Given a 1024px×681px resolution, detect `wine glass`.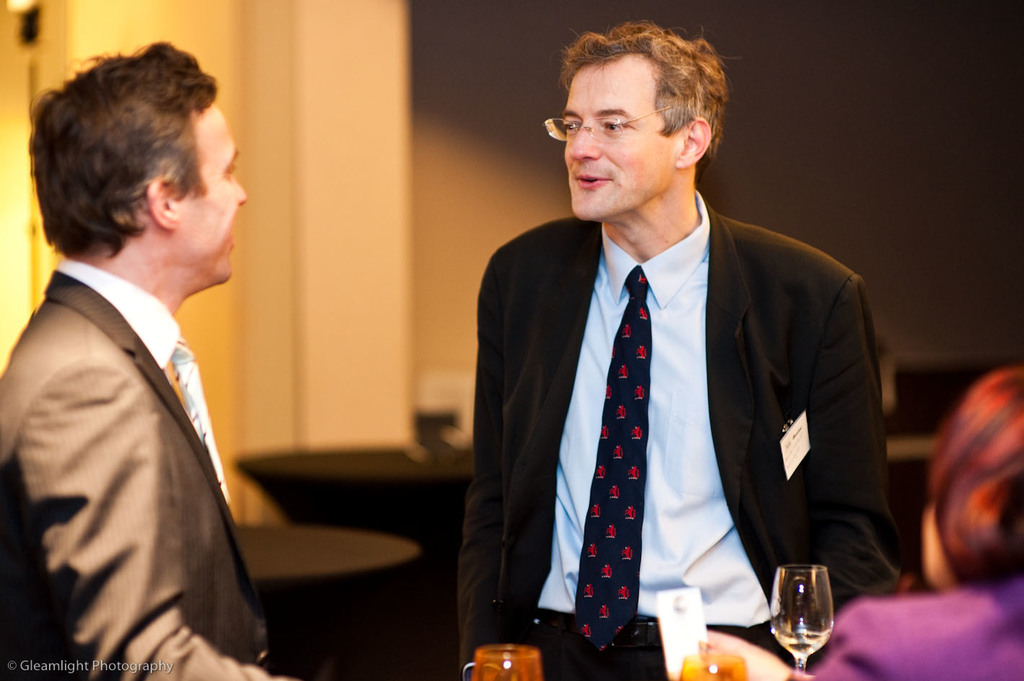
[467, 644, 539, 680].
